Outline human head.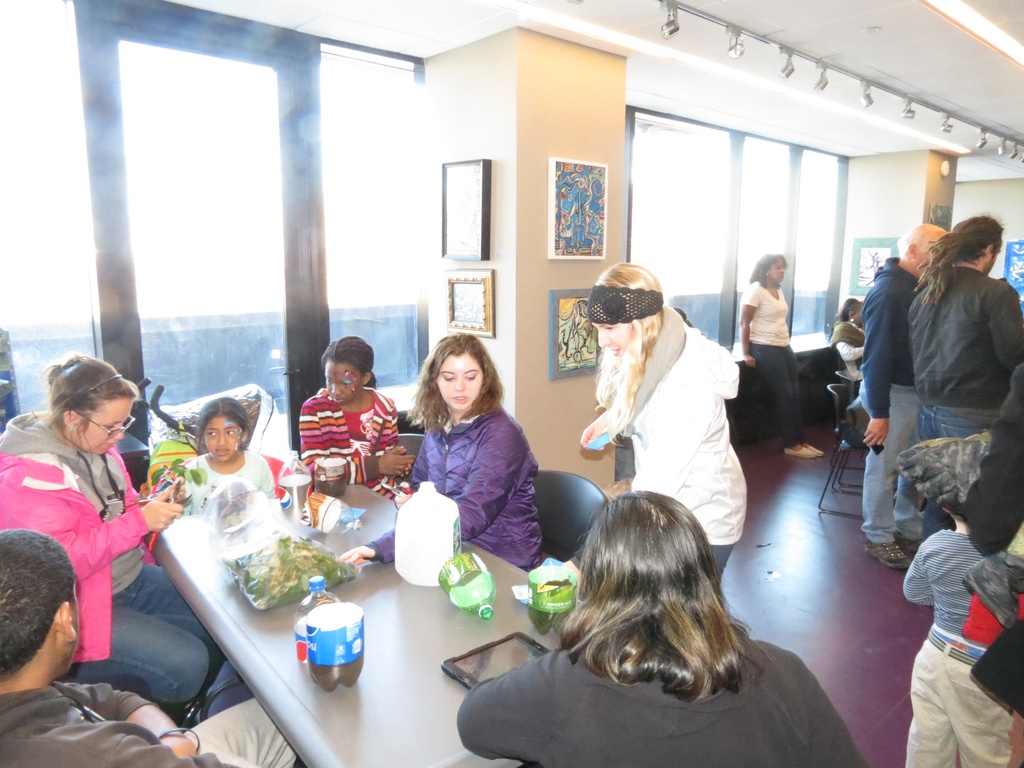
Outline: 321, 332, 374, 406.
